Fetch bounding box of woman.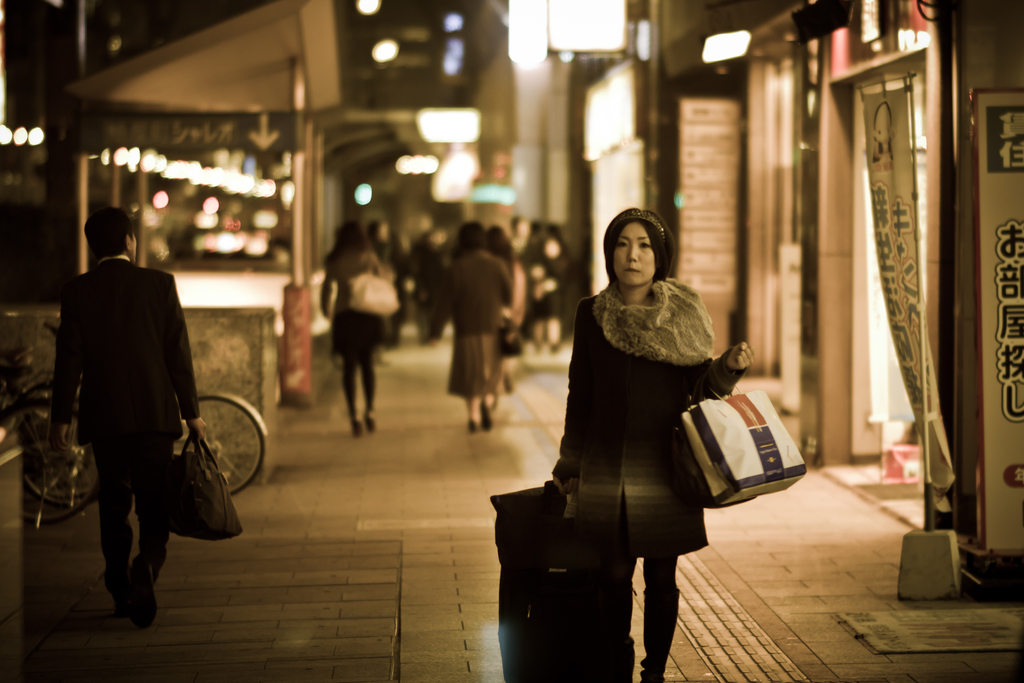
Bbox: pyautogui.locateOnScreen(317, 220, 385, 436).
